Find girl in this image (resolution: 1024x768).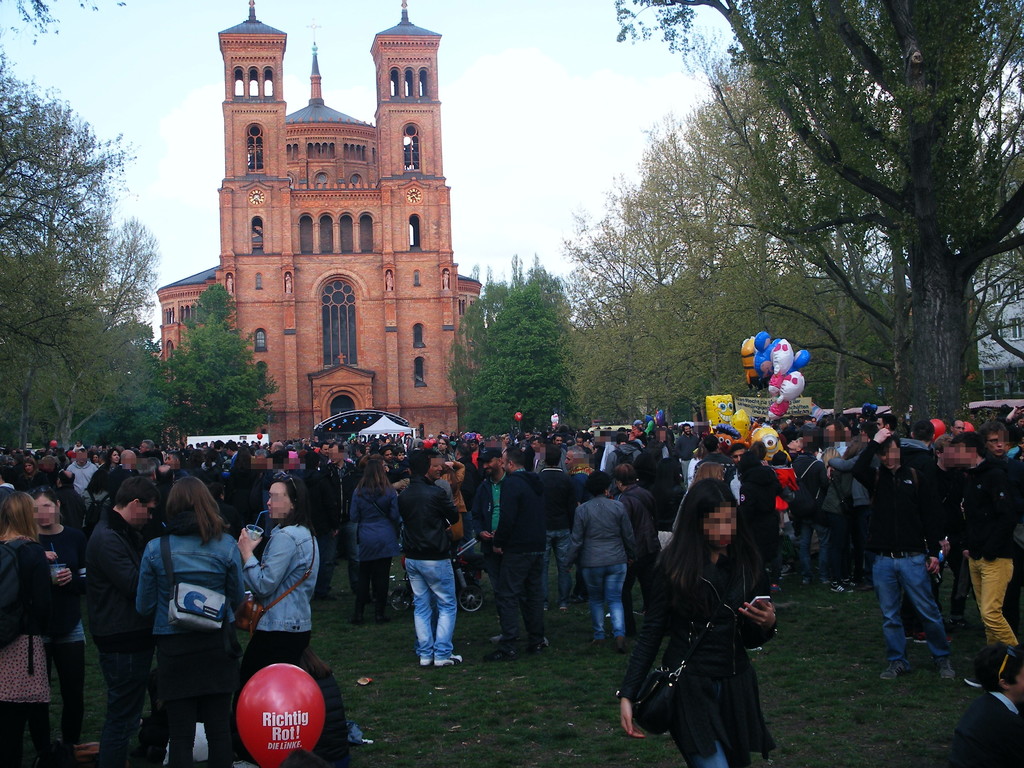
l=620, t=479, r=778, b=767.
